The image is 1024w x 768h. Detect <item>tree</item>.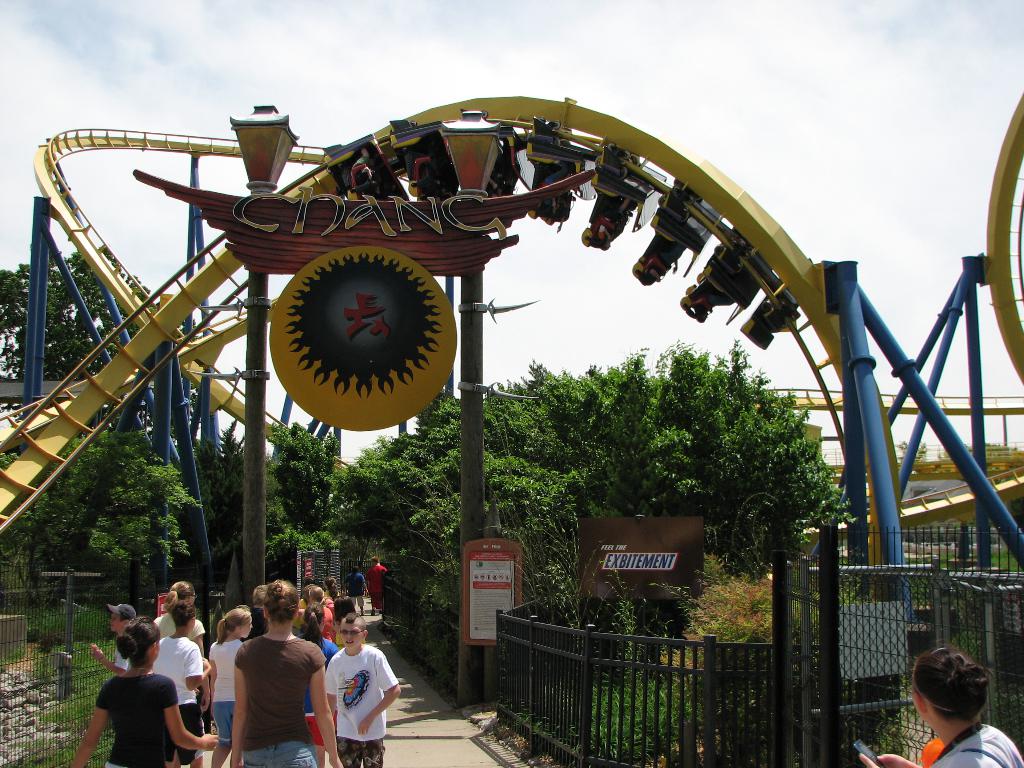
Detection: crop(0, 248, 209, 583).
